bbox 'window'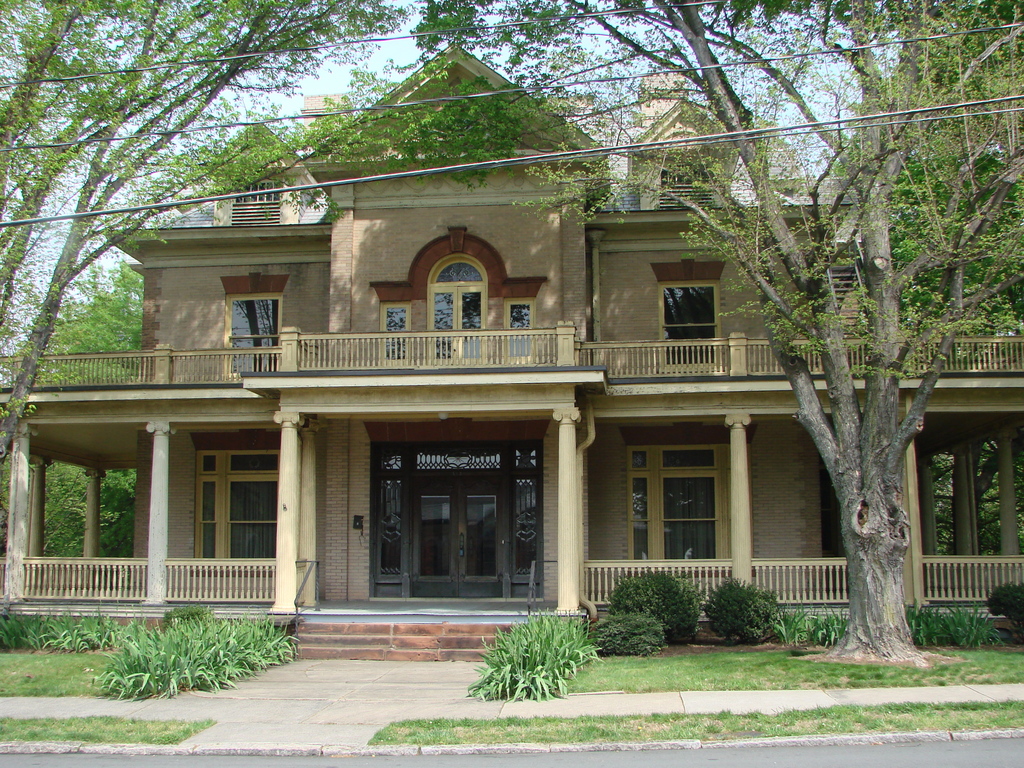
bbox=(620, 435, 730, 585)
